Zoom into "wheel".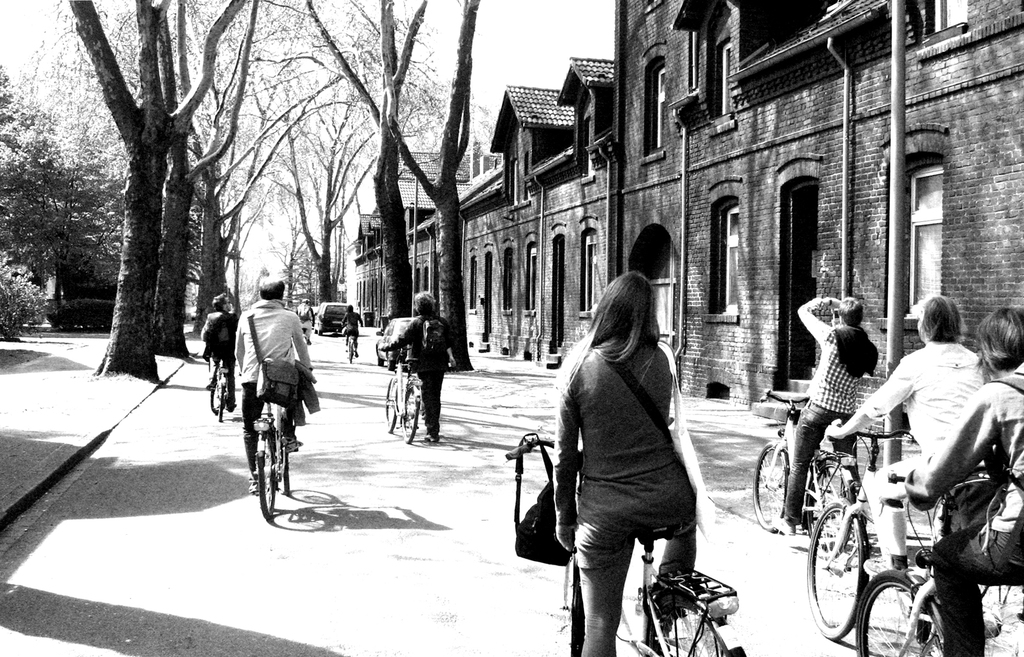
Zoom target: x1=384, y1=374, x2=399, y2=434.
